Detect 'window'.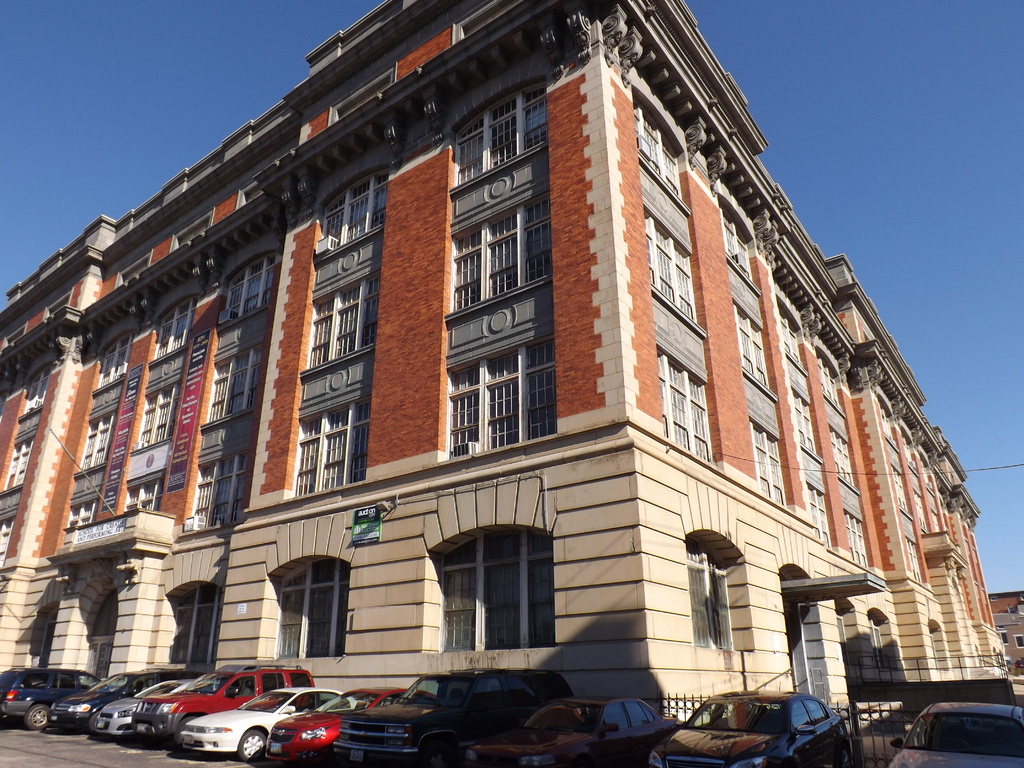
Detected at Rect(808, 488, 824, 543).
